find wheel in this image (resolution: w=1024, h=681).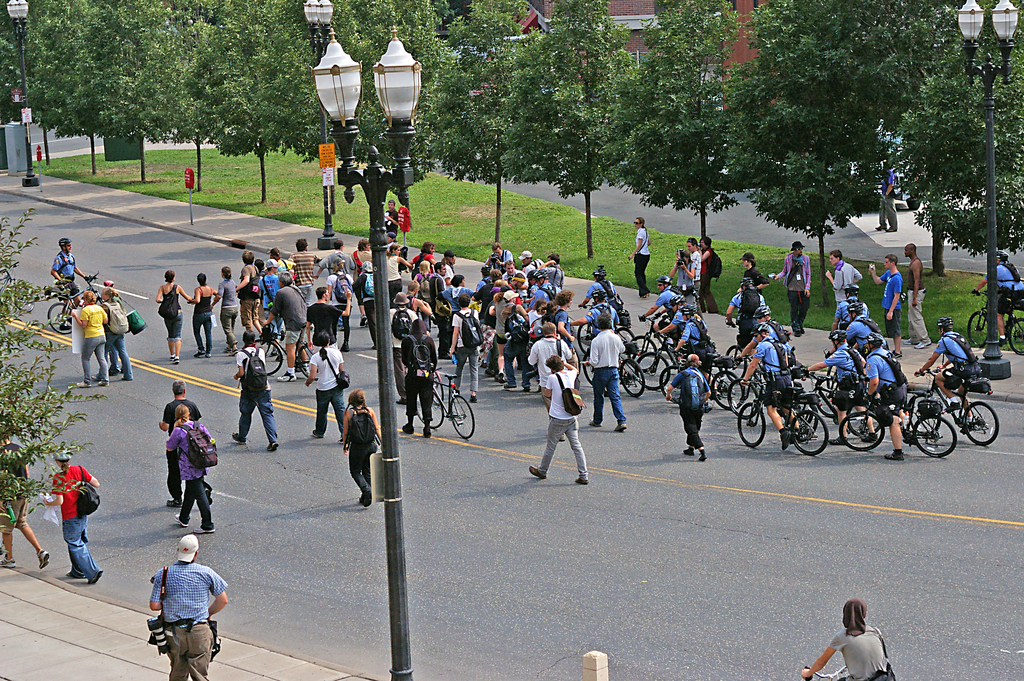
Rect(1009, 316, 1023, 353).
